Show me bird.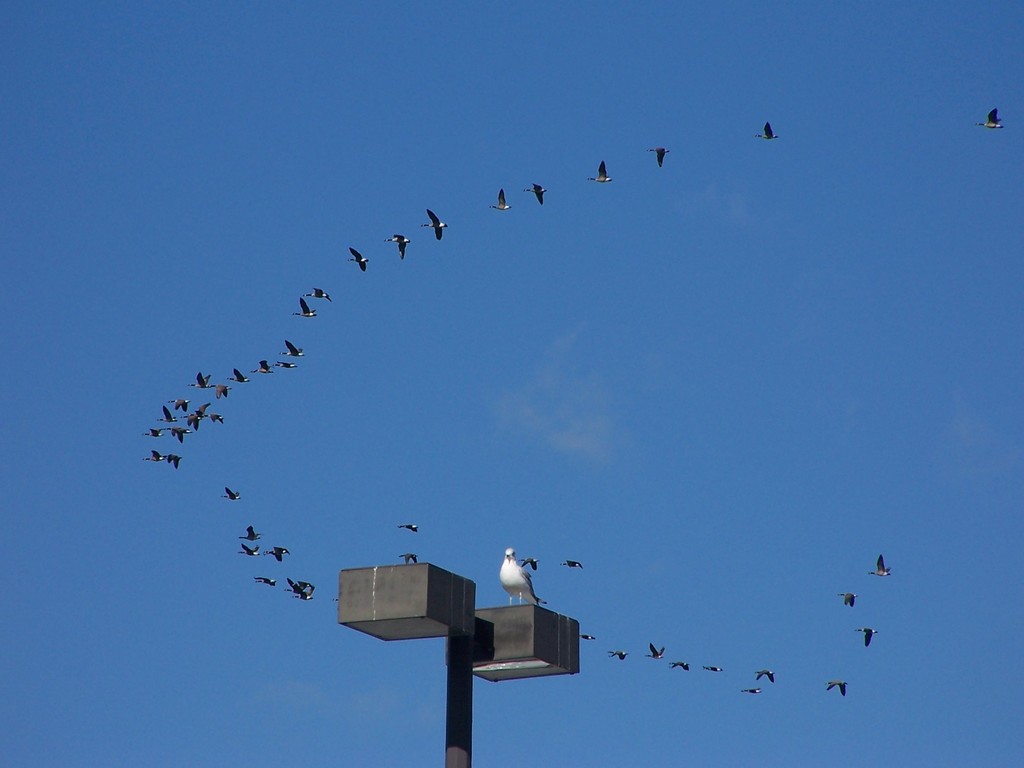
bird is here: pyautogui.locateOnScreen(578, 632, 602, 643).
